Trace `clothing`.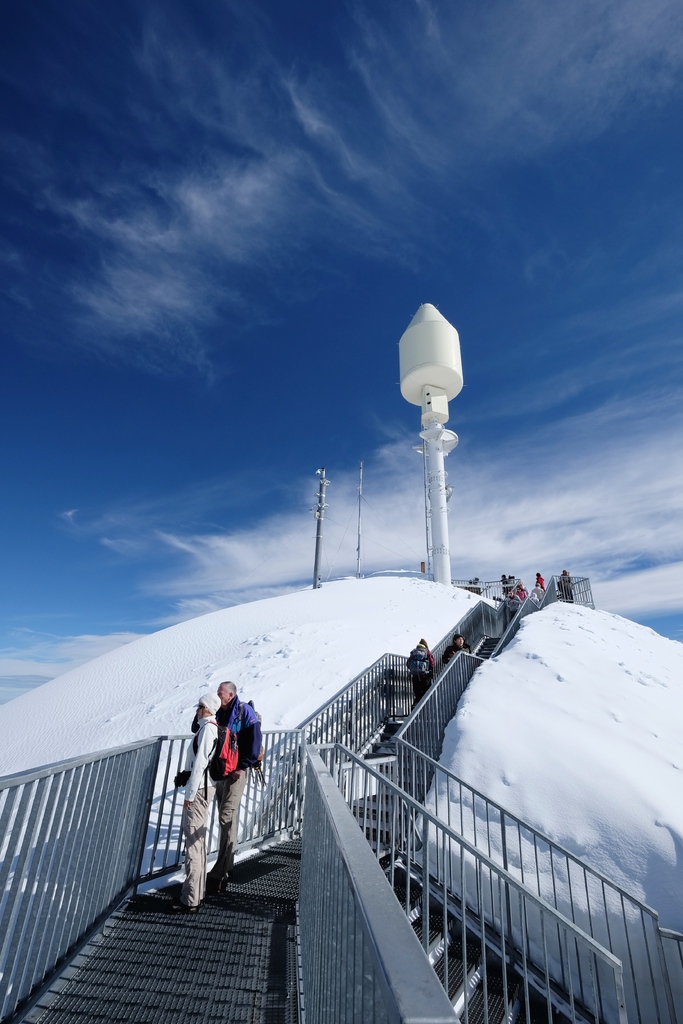
Traced to region(534, 577, 547, 591).
